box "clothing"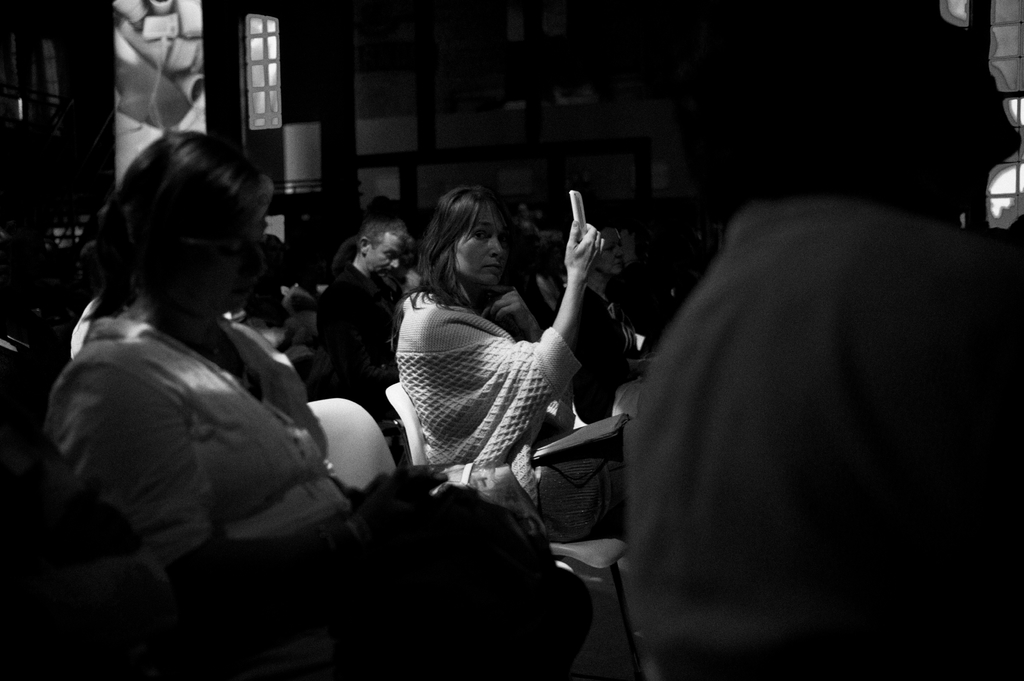
box(400, 287, 634, 559)
